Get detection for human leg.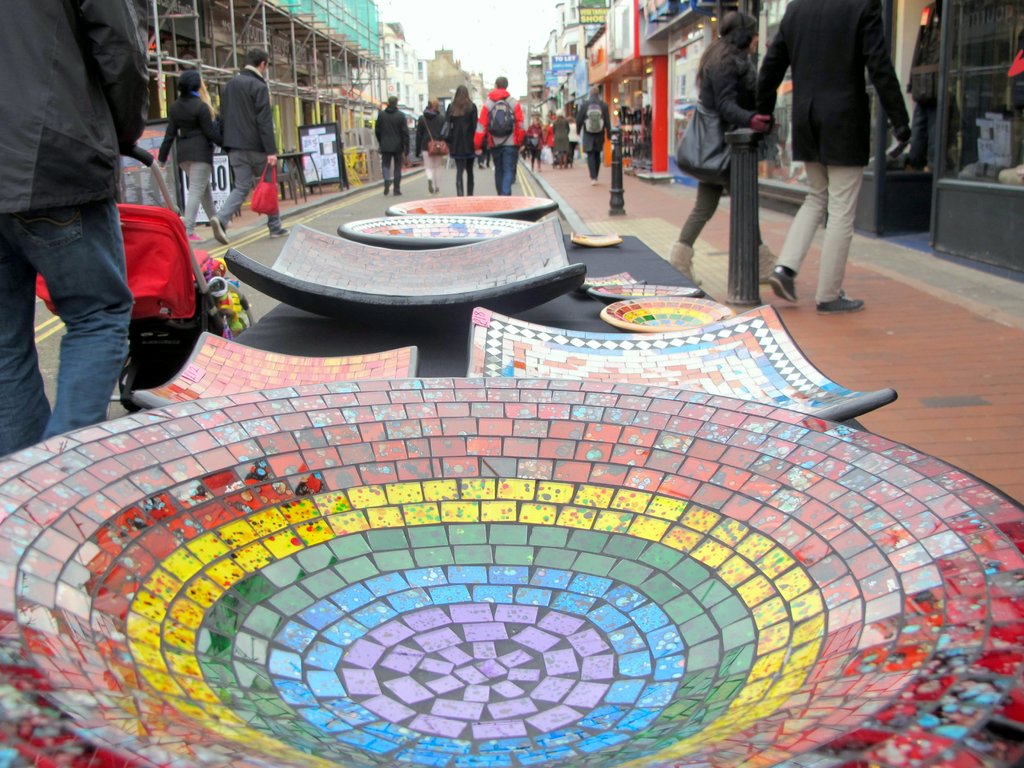
Detection: x1=259, y1=154, x2=289, y2=239.
